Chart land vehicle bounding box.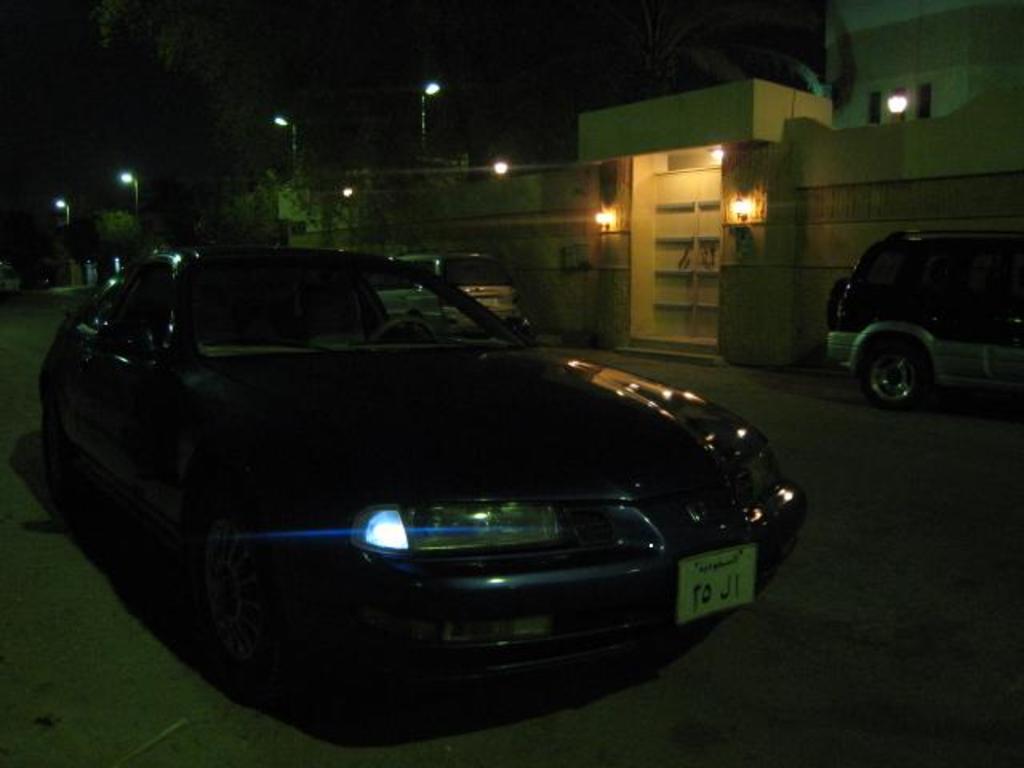
Charted: detection(376, 250, 518, 341).
